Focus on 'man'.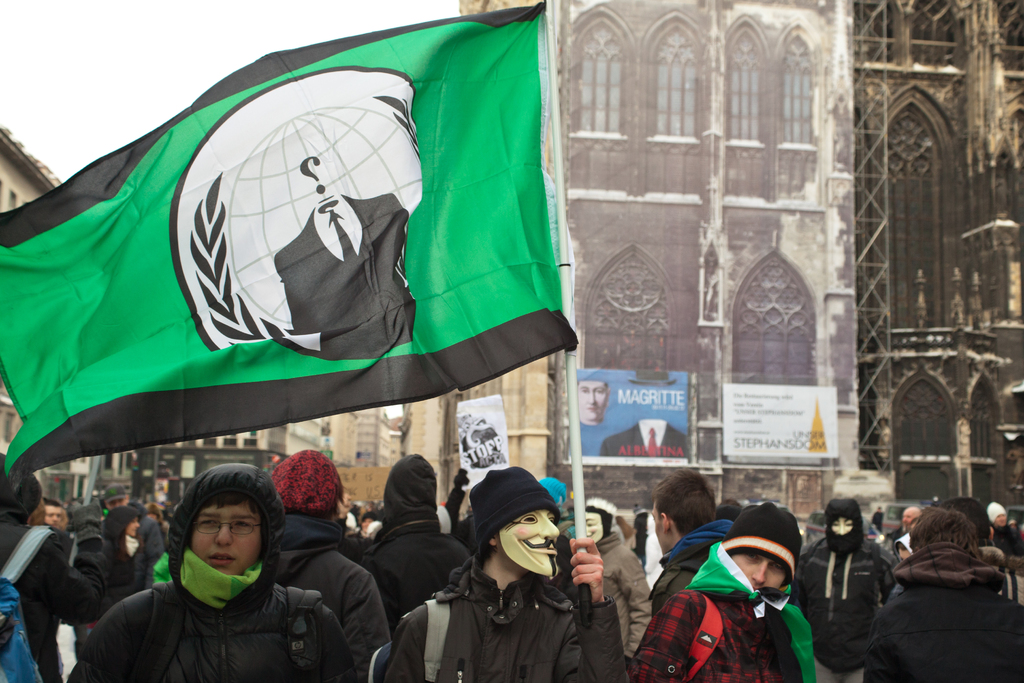
Focused at crop(269, 449, 390, 682).
